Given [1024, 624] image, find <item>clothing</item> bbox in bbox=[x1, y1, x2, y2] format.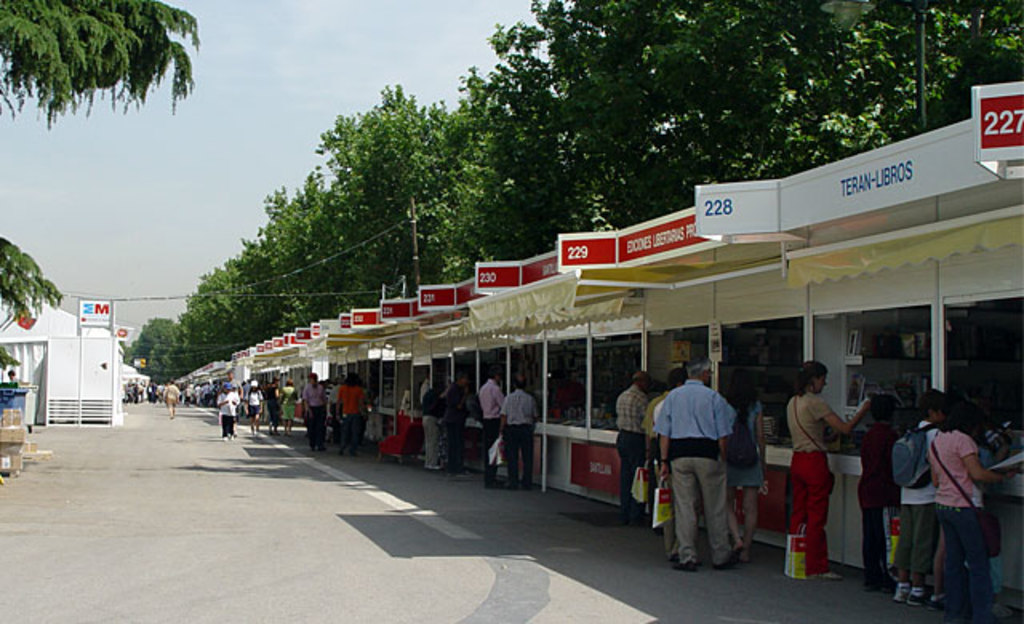
bbox=[662, 357, 762, 576].
